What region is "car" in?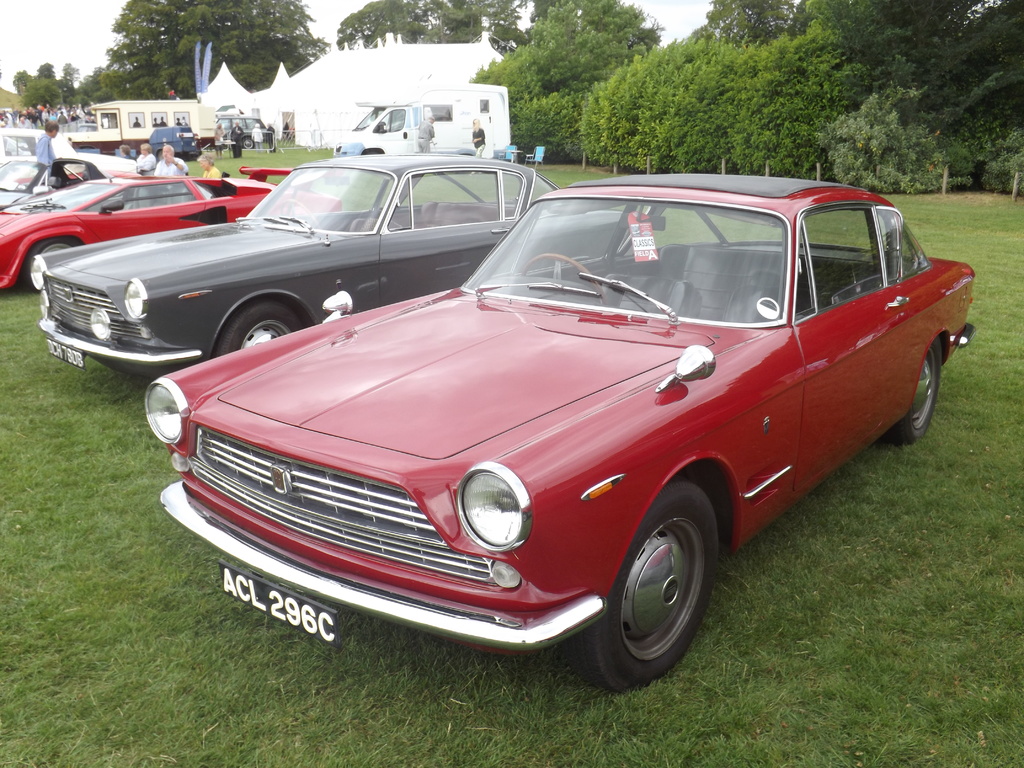
<bbox>132, 192, 976, 682</bbox>.
